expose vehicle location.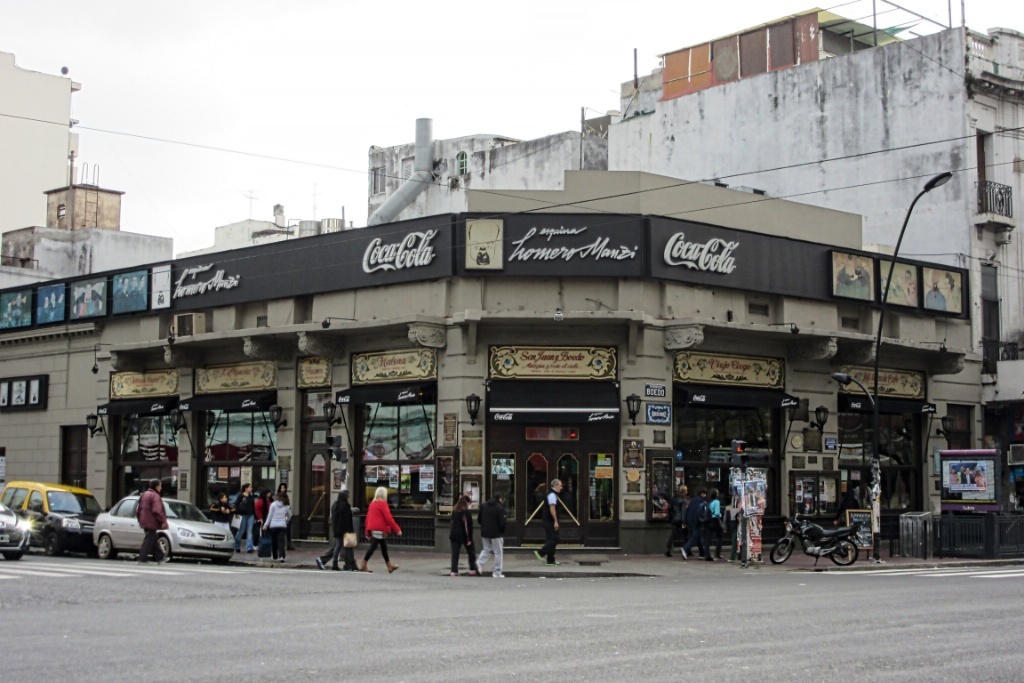
Exposed at 2:502:31:559.
